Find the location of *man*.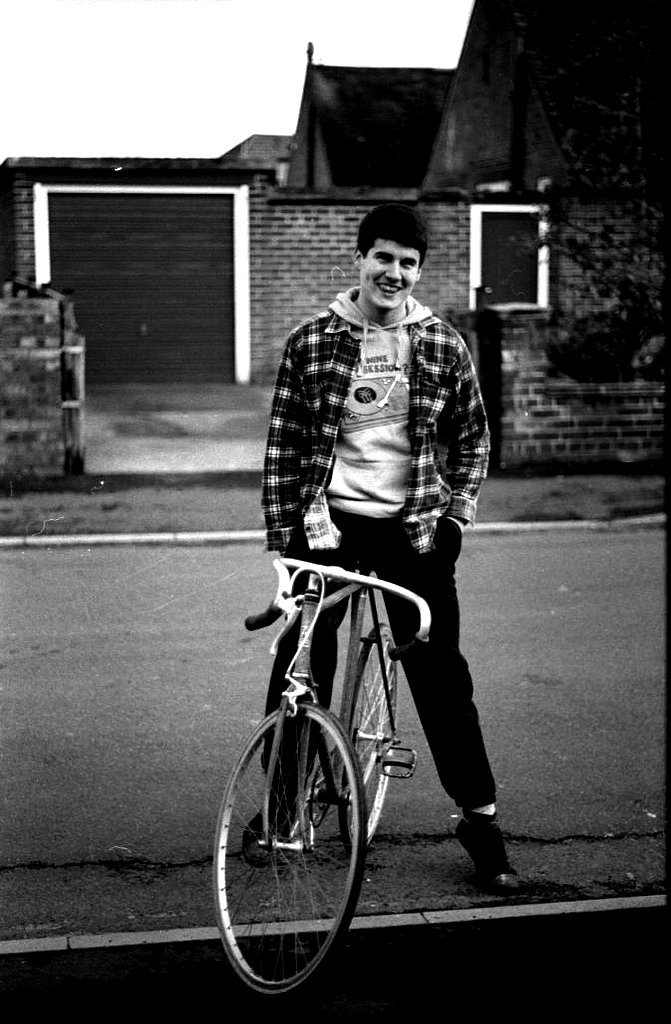
Location: [left=204, top=221, right=519, bottom=948].
